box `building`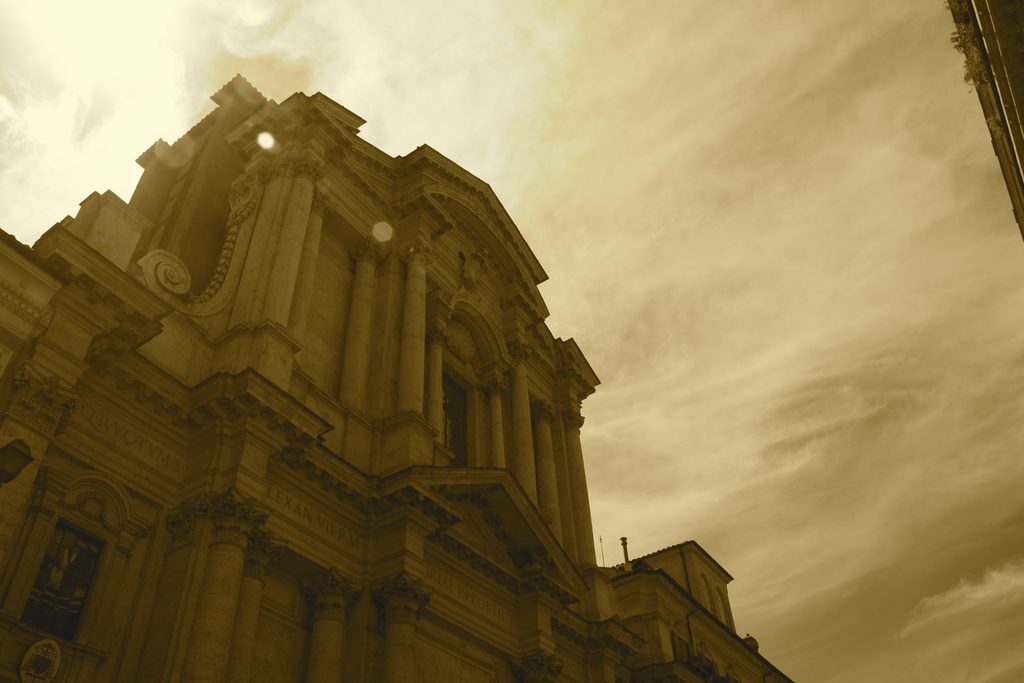
bbox=(0, 75, 649, 682)
